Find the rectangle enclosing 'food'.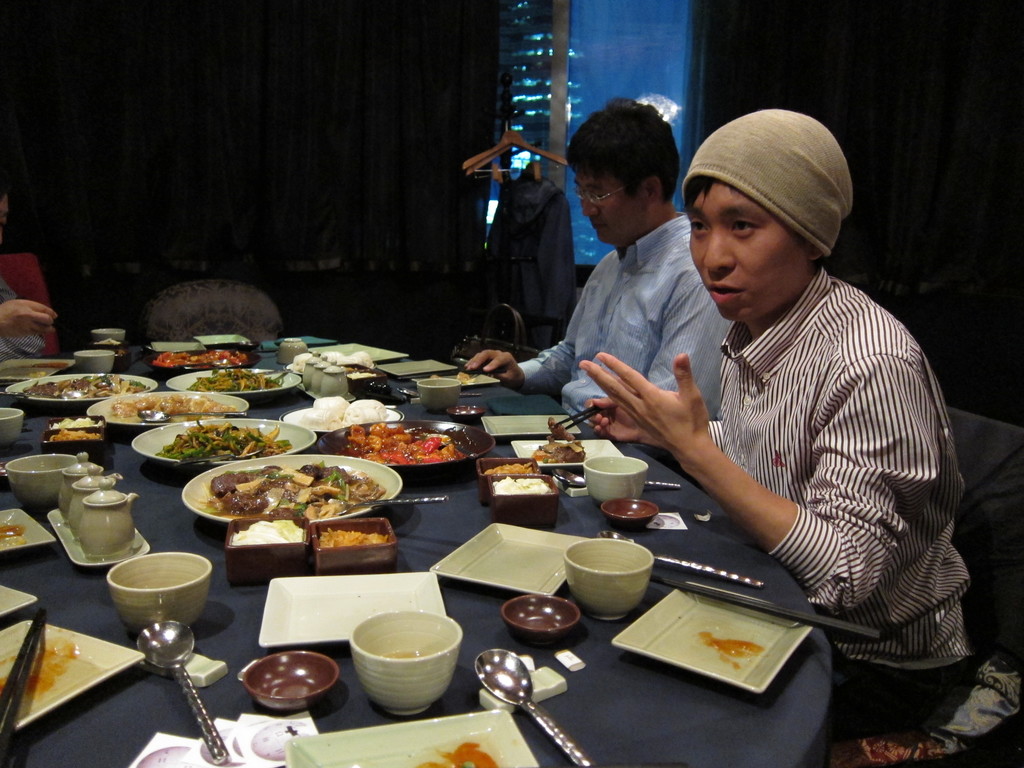
left=318, top=526, right=388, bottom=550.
